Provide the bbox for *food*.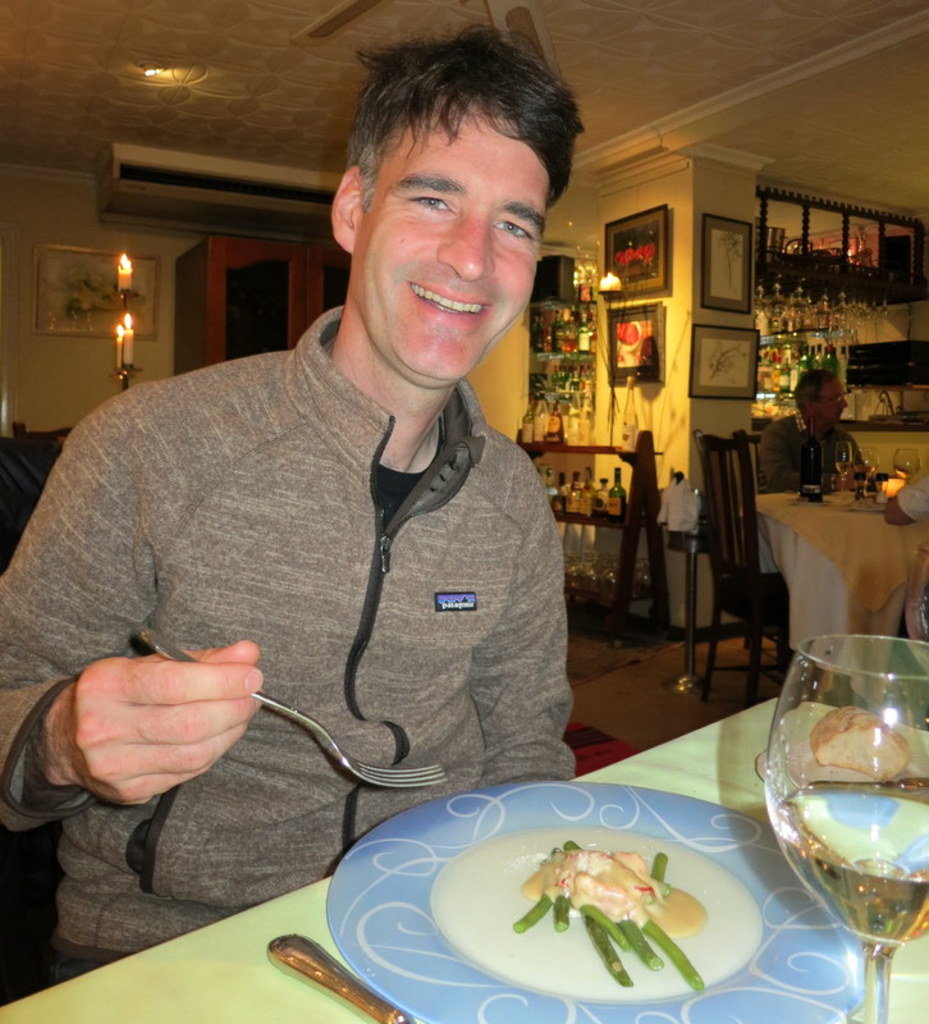
{"left": 512, "top": 842, "right": 705, "bottom": 998}.
